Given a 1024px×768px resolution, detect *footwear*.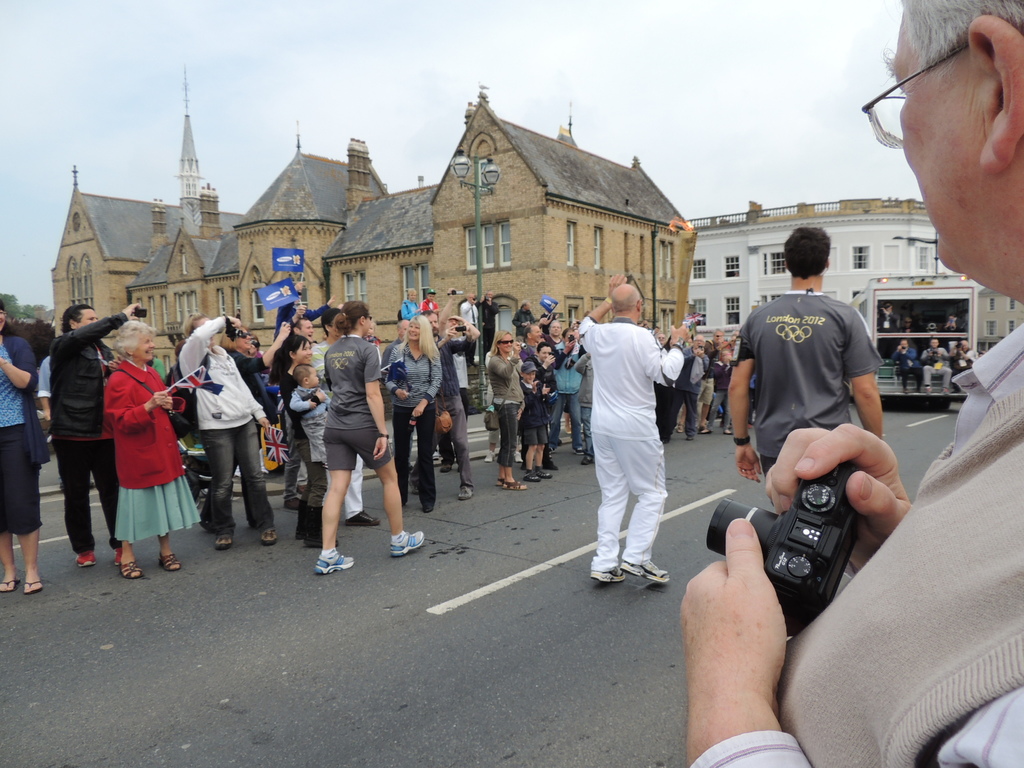
590 568 626 586.
